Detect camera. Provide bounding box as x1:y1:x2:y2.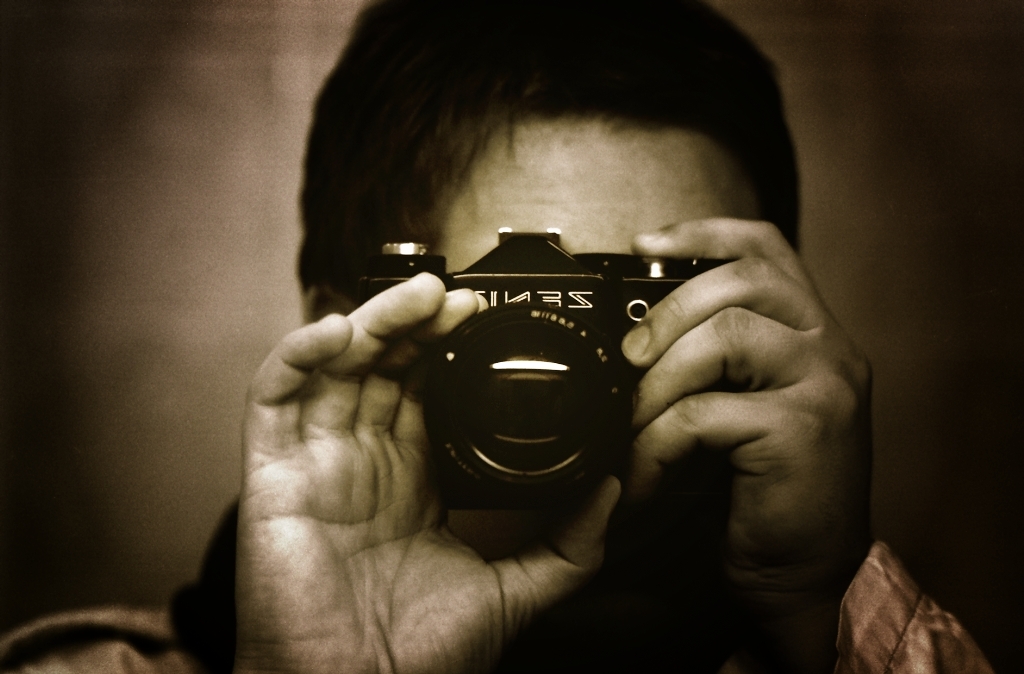
352:231:750:512.
